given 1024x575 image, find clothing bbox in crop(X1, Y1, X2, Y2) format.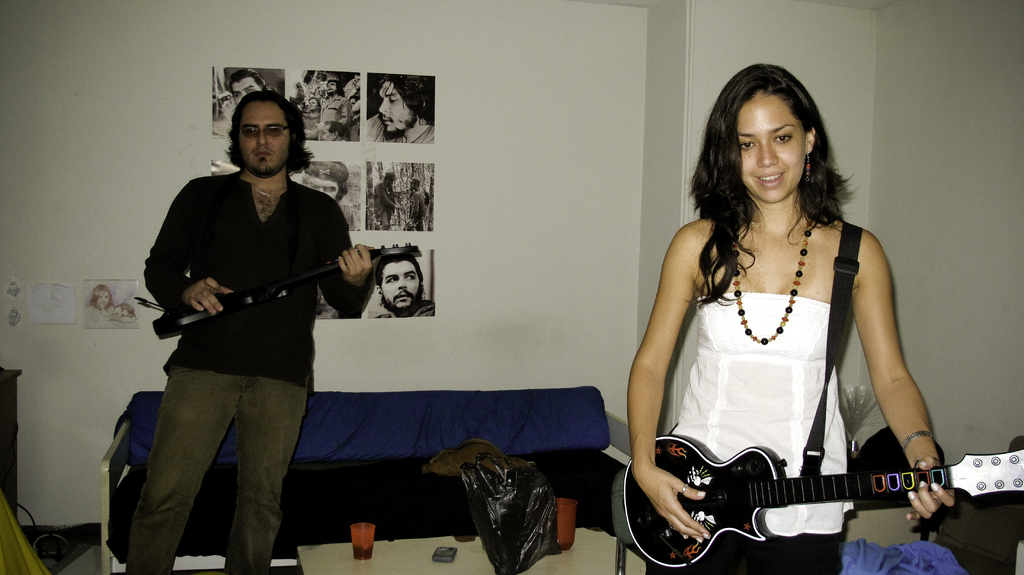
crop(643, 290, 856, 574).
